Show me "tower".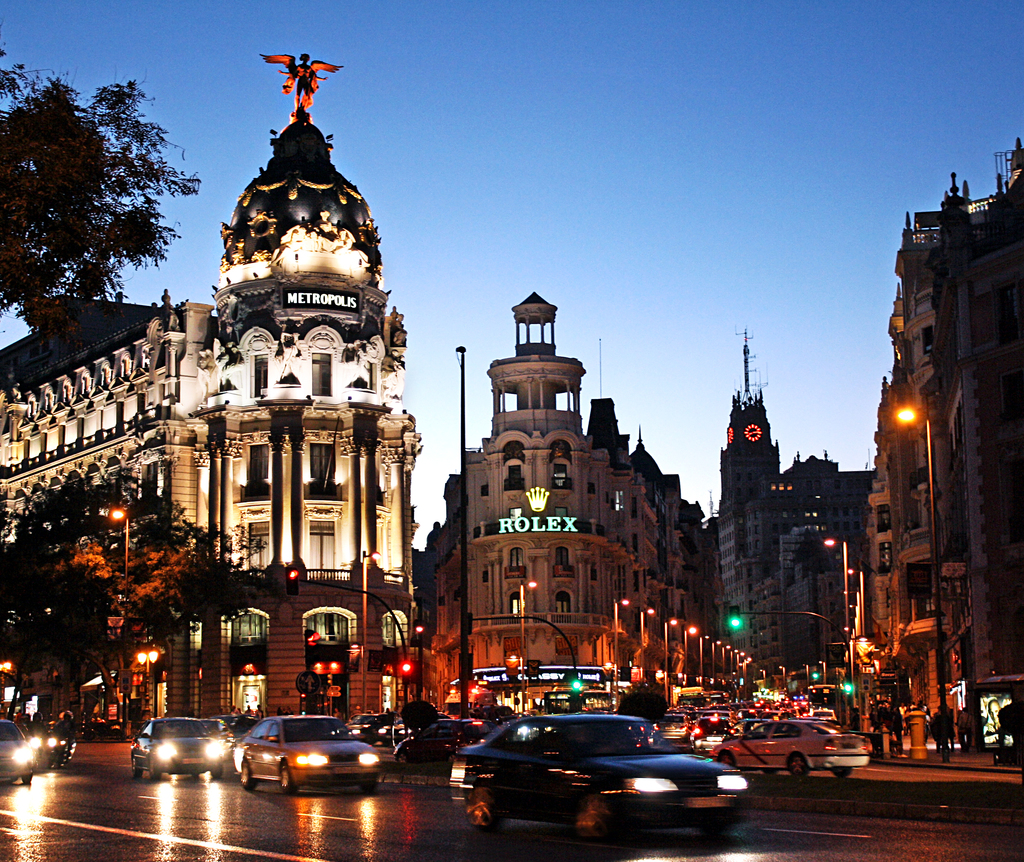
"tower" is here: l=429, t=291, r=691, b=727.
